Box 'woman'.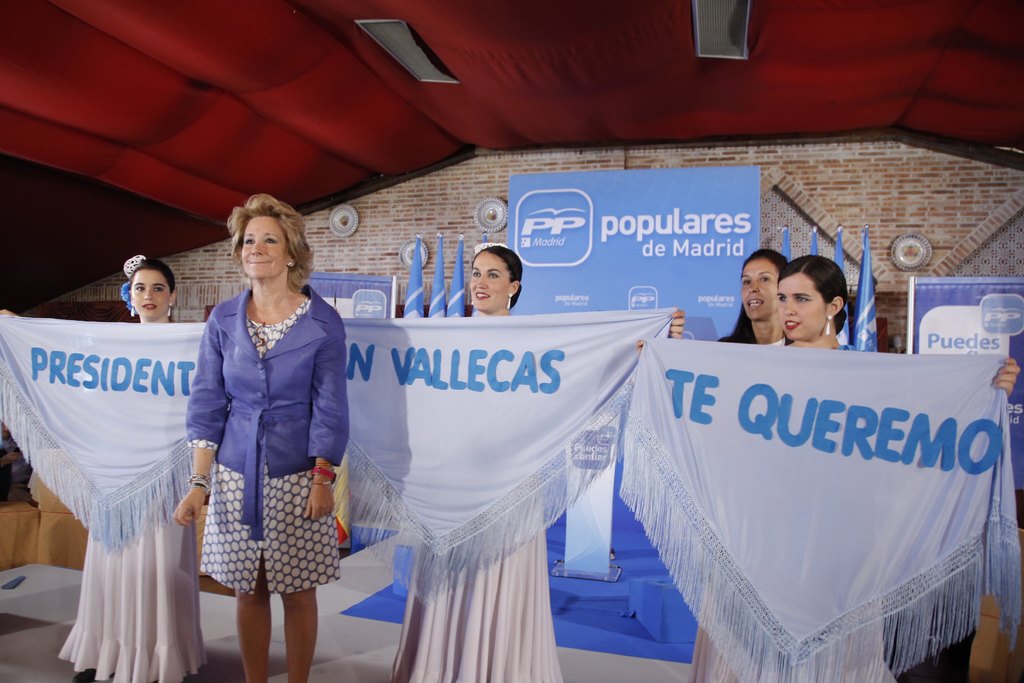
select_region(391, 243, 566, 682).
